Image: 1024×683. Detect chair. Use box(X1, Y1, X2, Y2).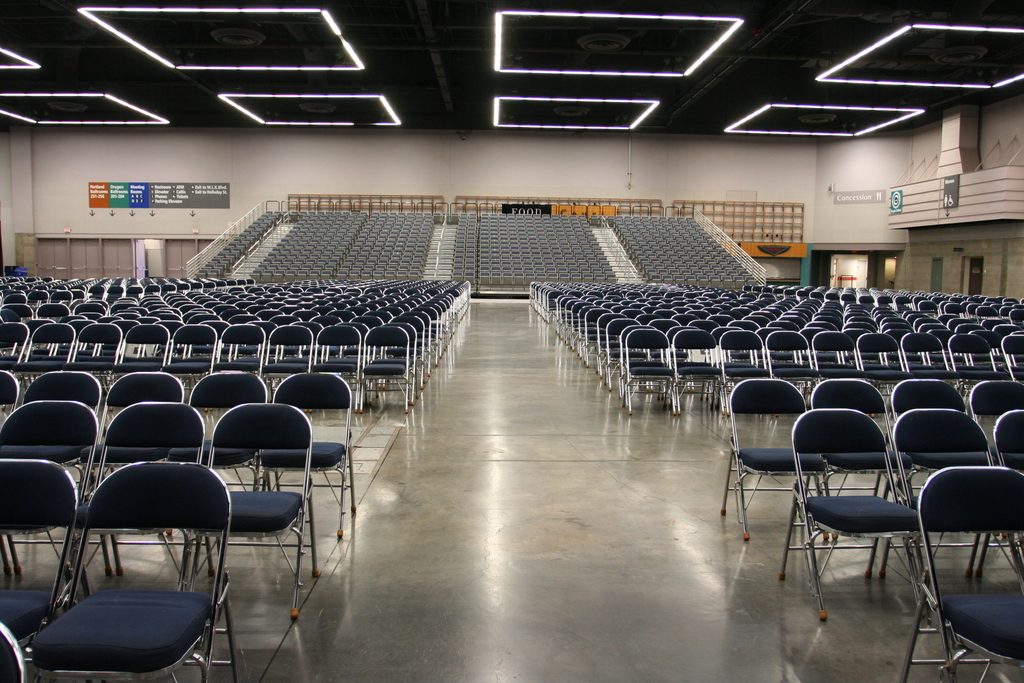
box(96, 400, 217, 495).
